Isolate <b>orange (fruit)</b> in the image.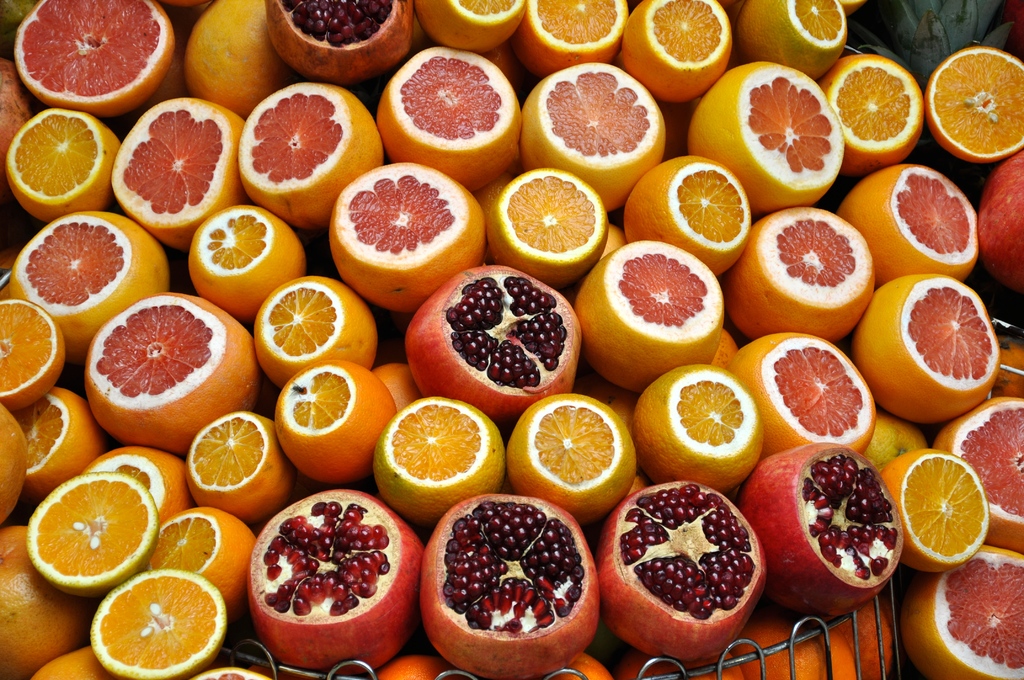
Isolated region: region(189, 204, 308, 321).
